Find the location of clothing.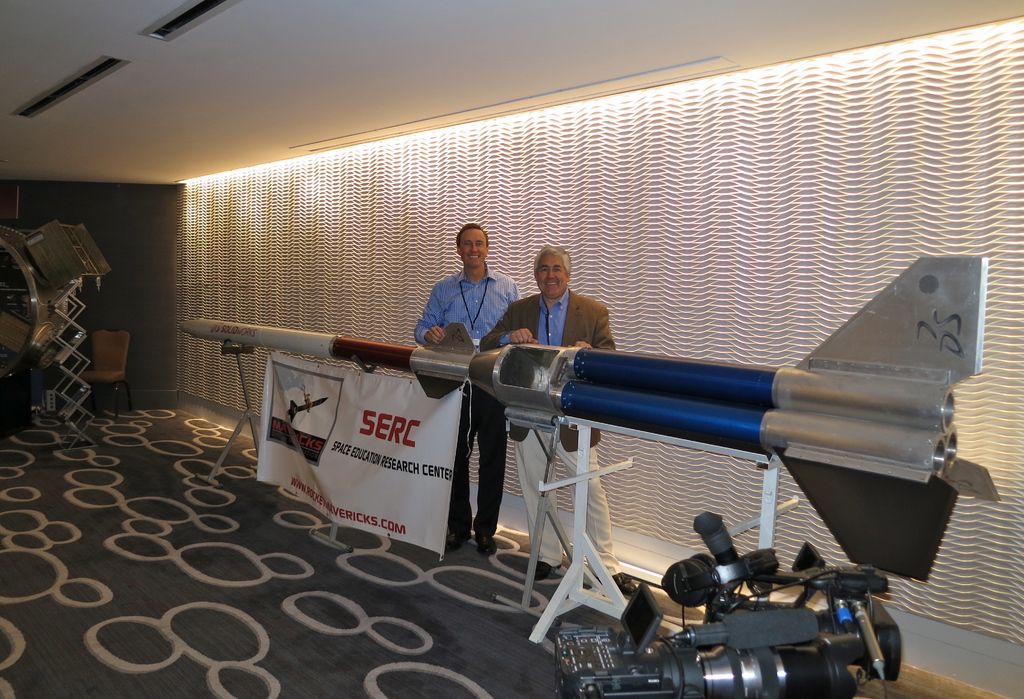
Location: 479:293:614:454.
